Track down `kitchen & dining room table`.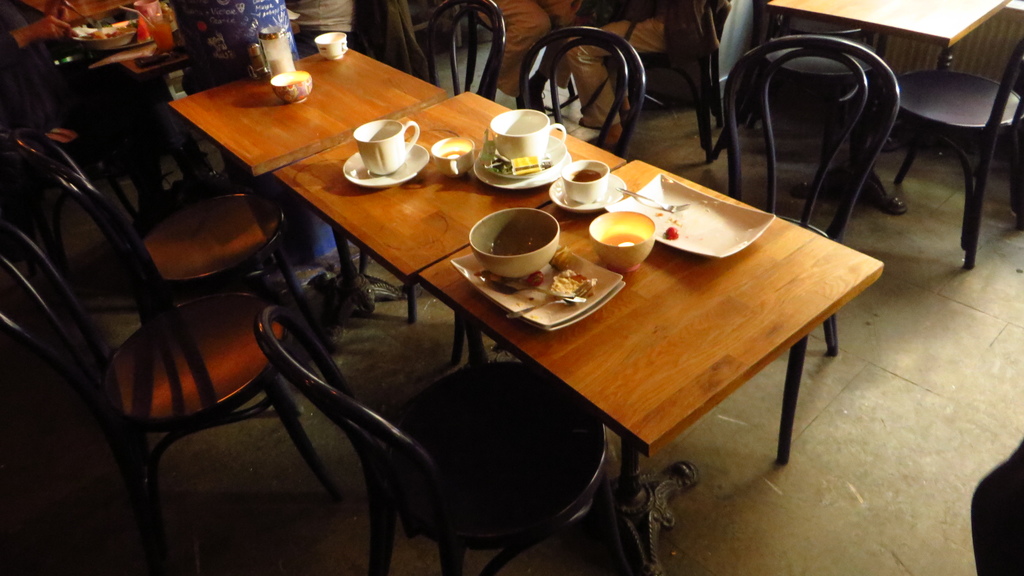
Tracked to box=[4, 0, 900, 575].
